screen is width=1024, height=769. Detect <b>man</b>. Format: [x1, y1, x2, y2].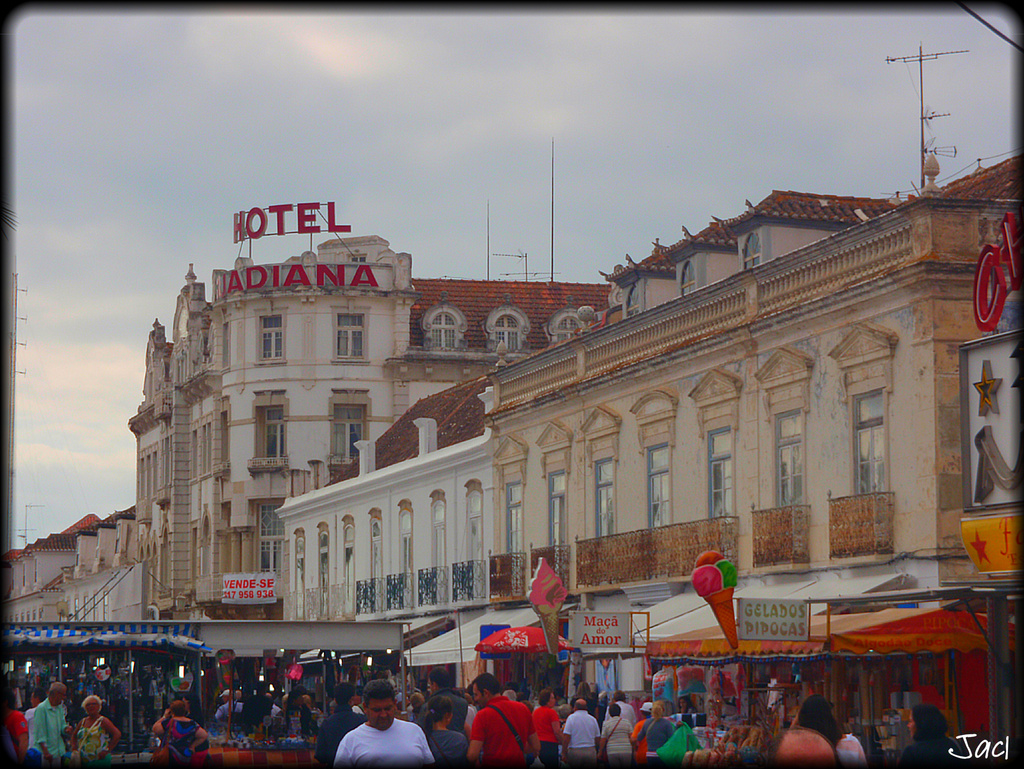
[25, 688, 49, 750].
